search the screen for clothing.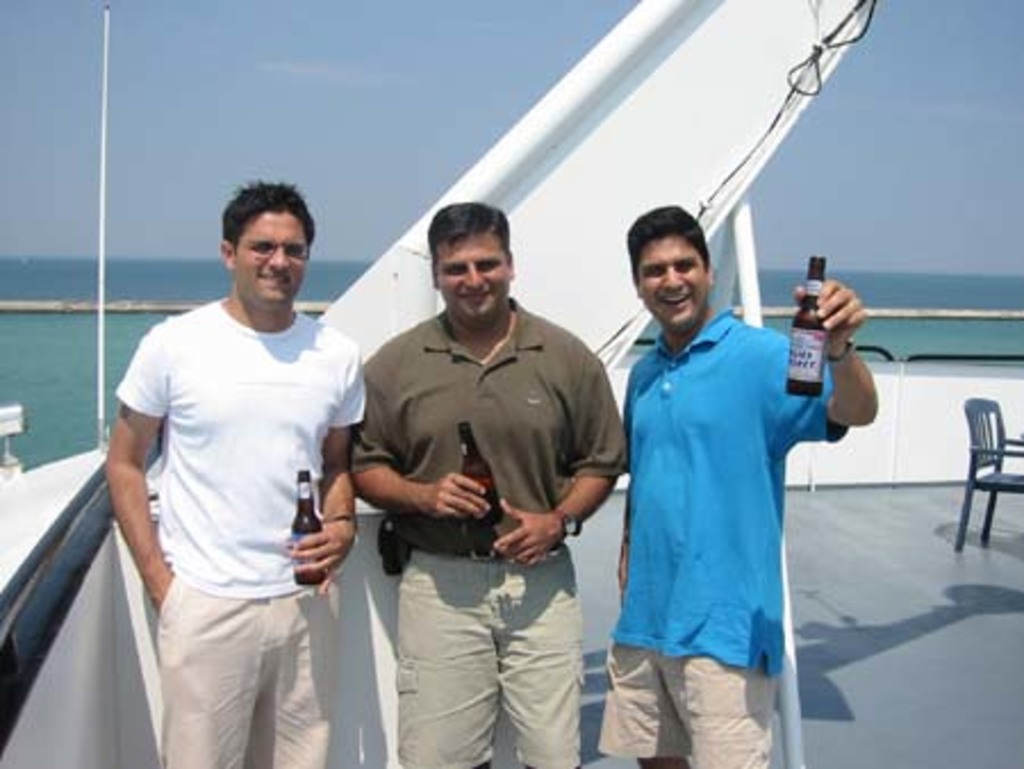
Found at detection(105, 289, 366, 767).
